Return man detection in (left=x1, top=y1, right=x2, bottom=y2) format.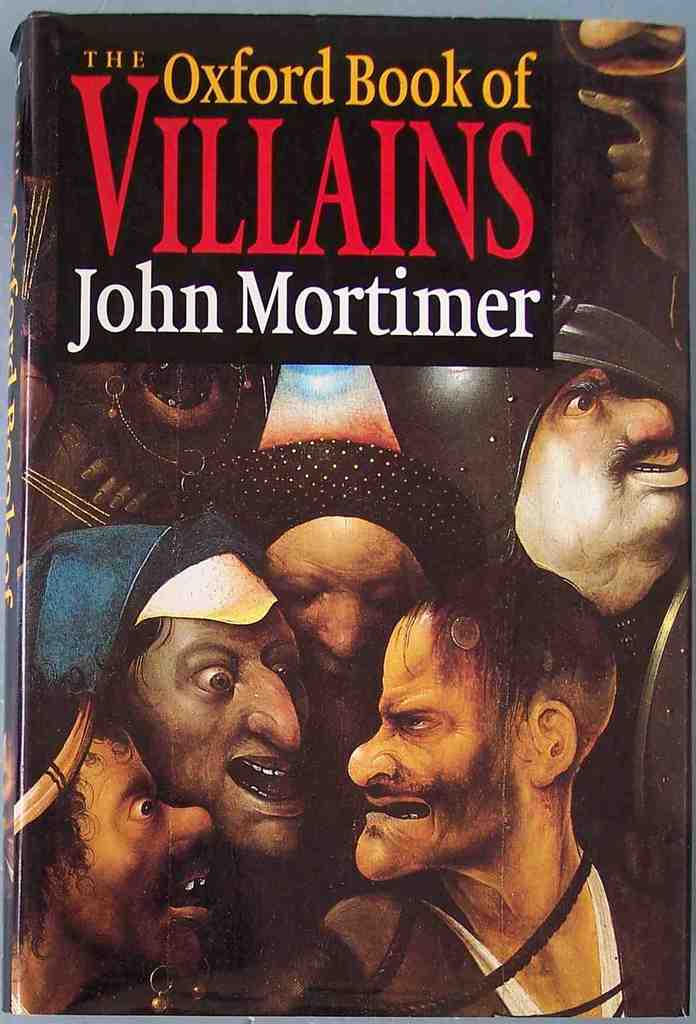
(left=1, top=676, right=214, bottom=1022).
